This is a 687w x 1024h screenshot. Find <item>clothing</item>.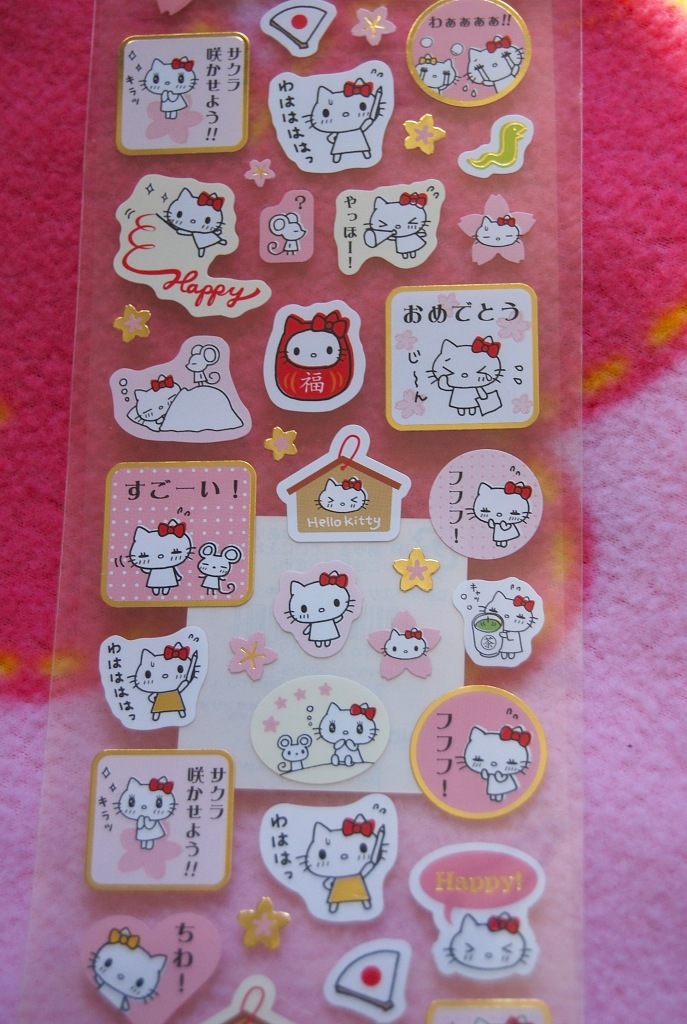
Bounding box: (left=500, top=627, right=523, bottom=650).
